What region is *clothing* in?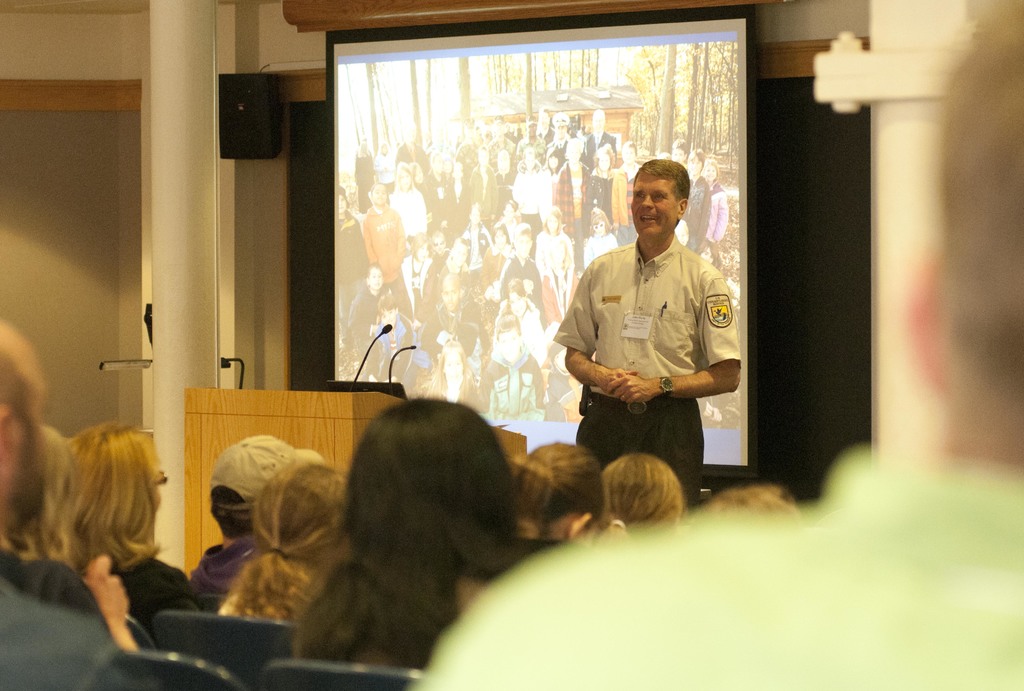
rect(416, 252, 447, 291).
